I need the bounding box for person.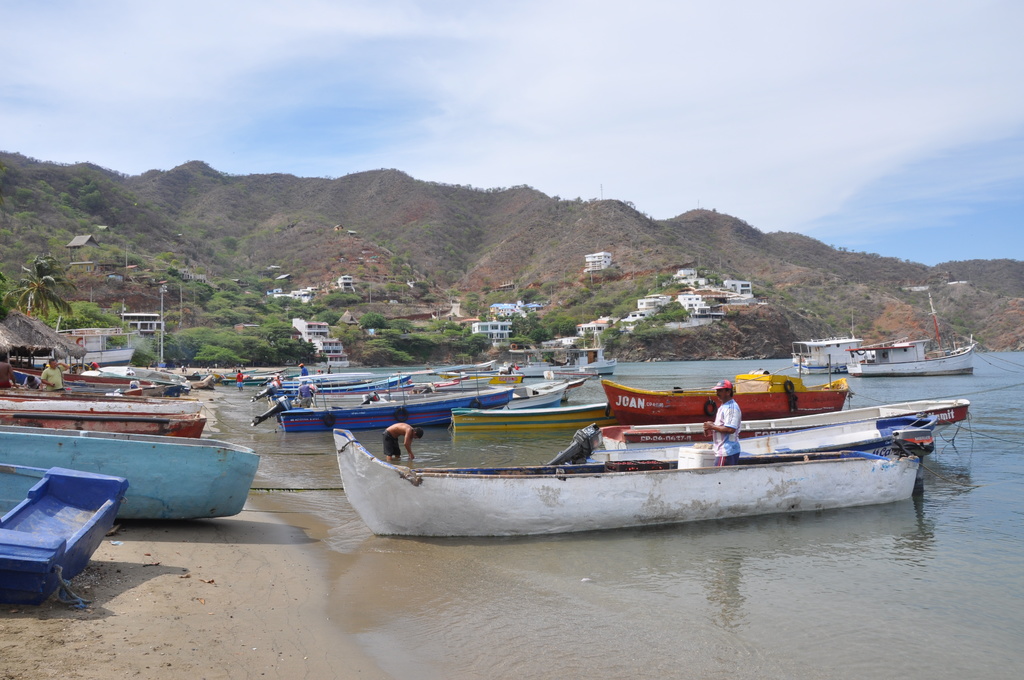
Here it is: [left=87, top=361, right=100, bottom=369].
